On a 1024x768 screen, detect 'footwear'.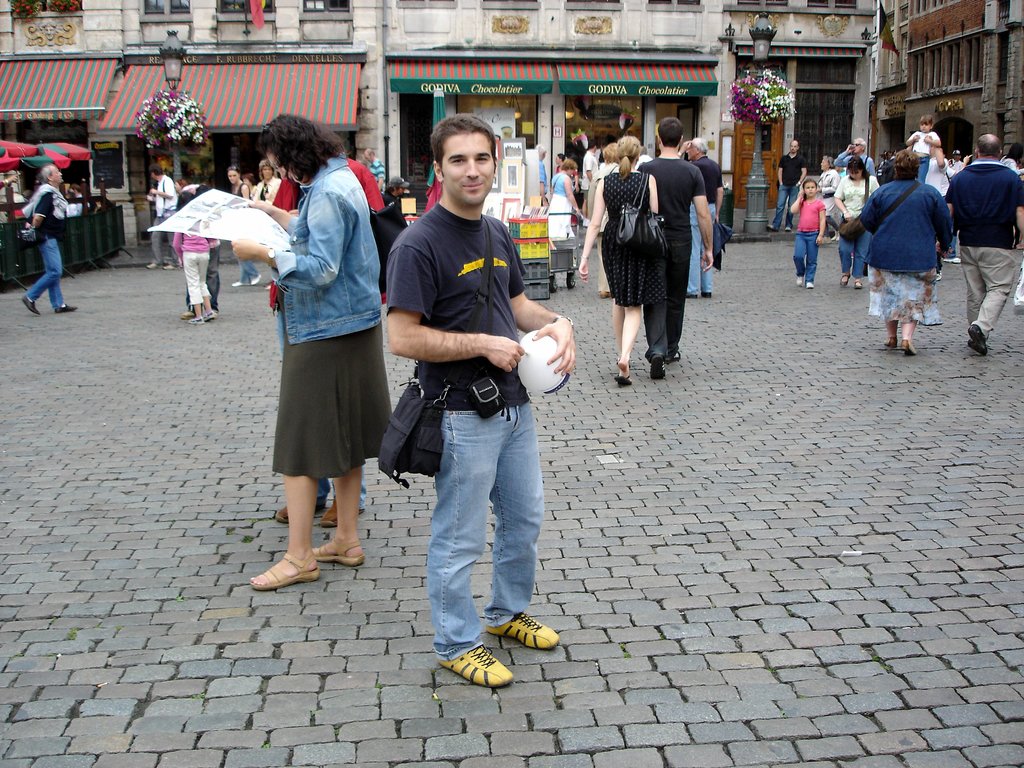
(left=882, top=339, right=894, bottom=345).
